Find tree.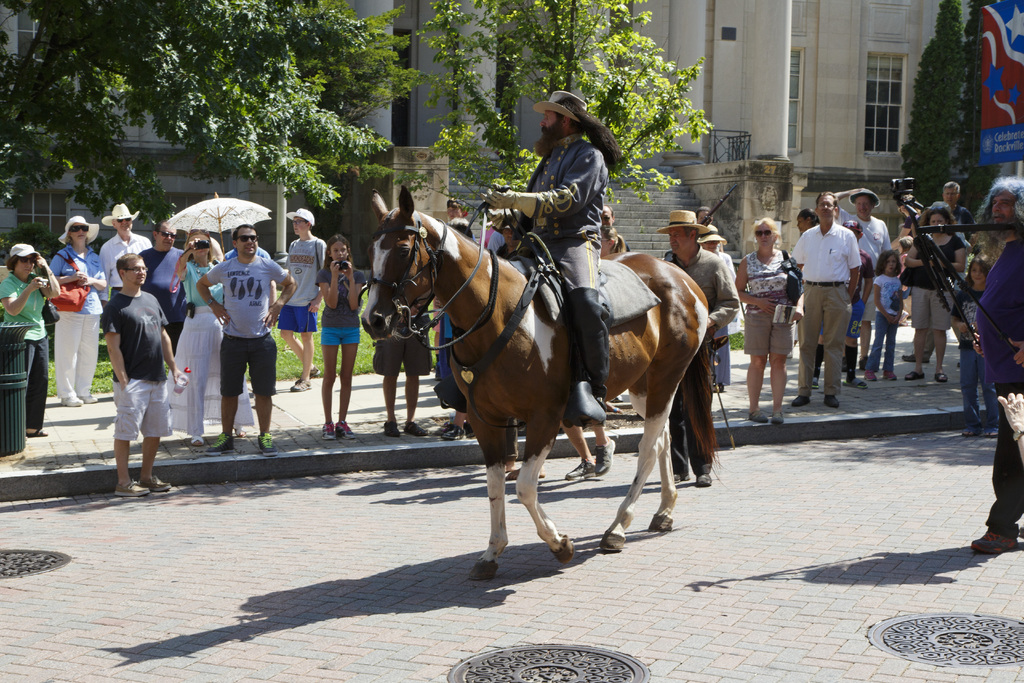
[0, 0, 436, 229].
